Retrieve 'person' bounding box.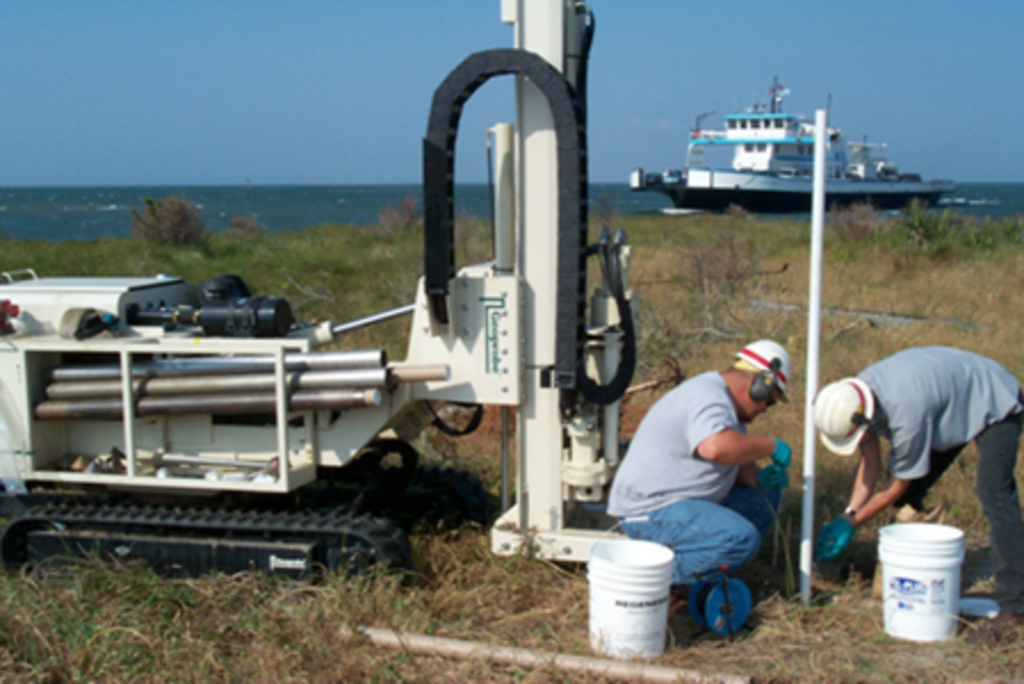
Bounding box: <bbox>602, 331, 789, 618</bbox>.
